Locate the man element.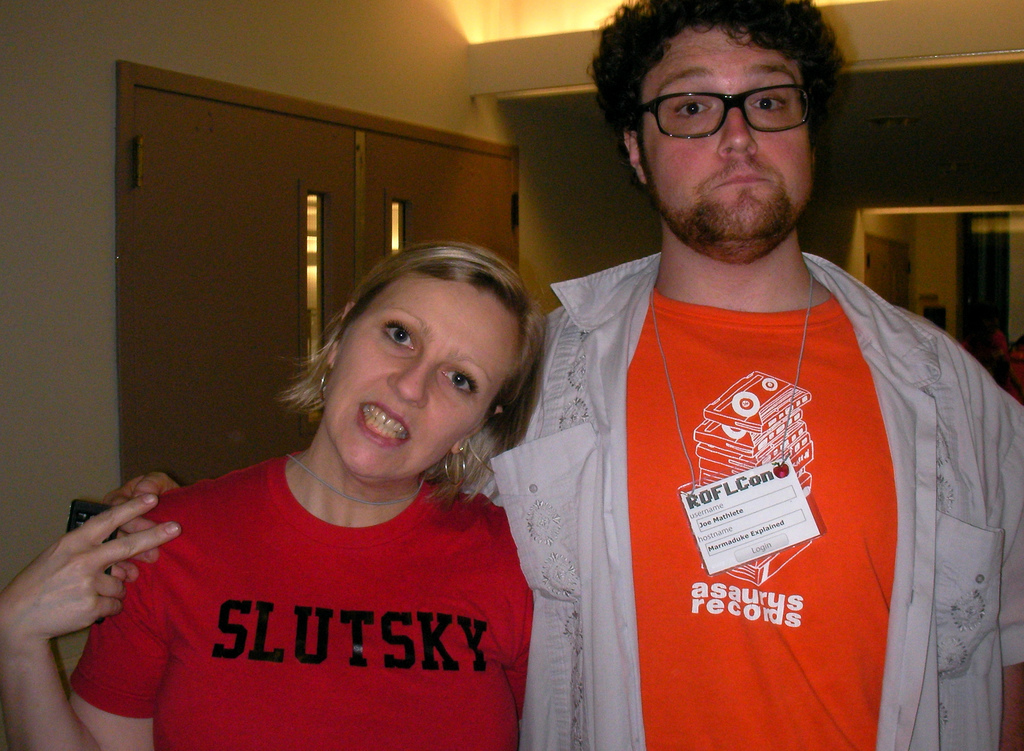
Element bbox: (99,0,1023,750).
